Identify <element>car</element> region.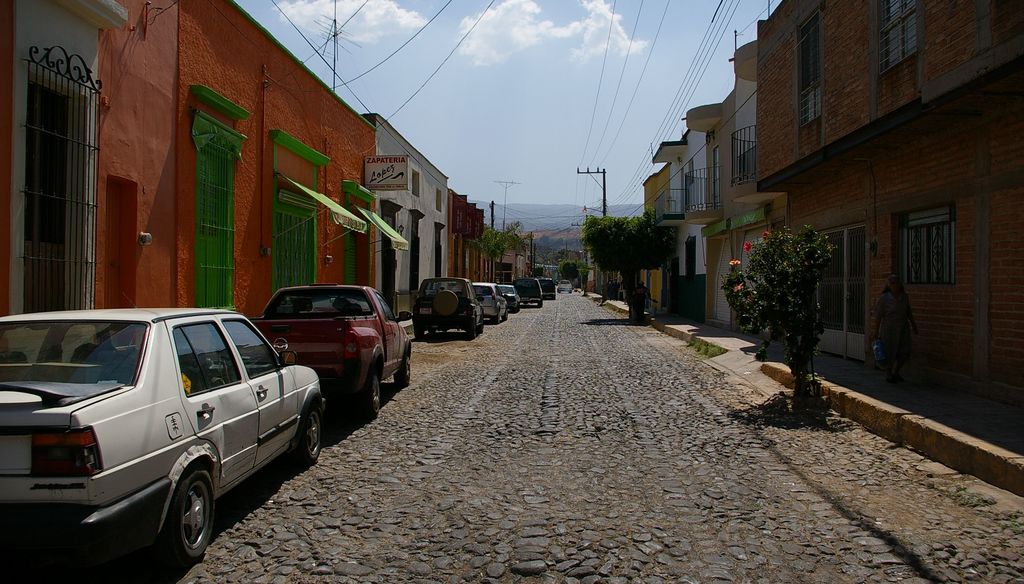
Region: {"x1": 412, "y1": 276, "x2": 486, "y2": 341}.
